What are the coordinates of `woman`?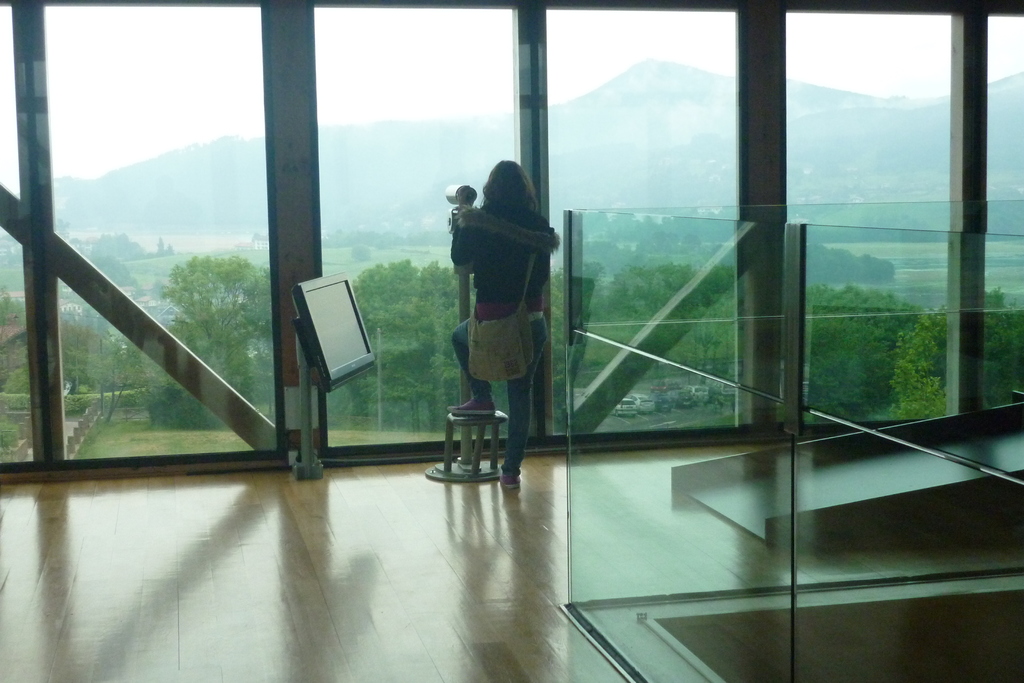
428,153,575,462.
